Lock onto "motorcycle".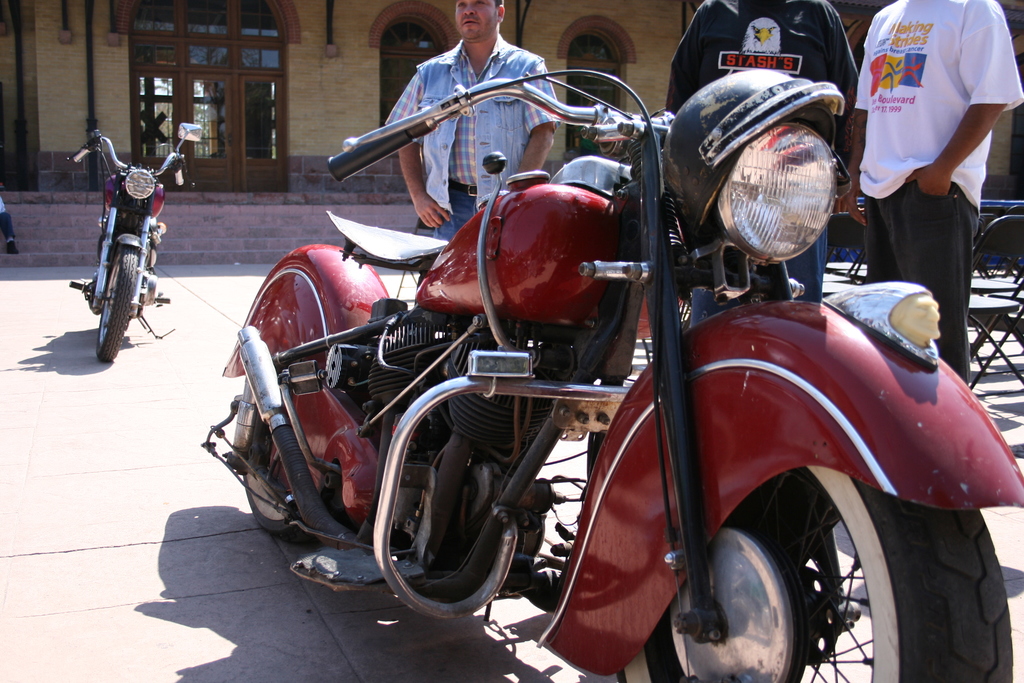
Locked: Rect(65, 120, 204, 363).
